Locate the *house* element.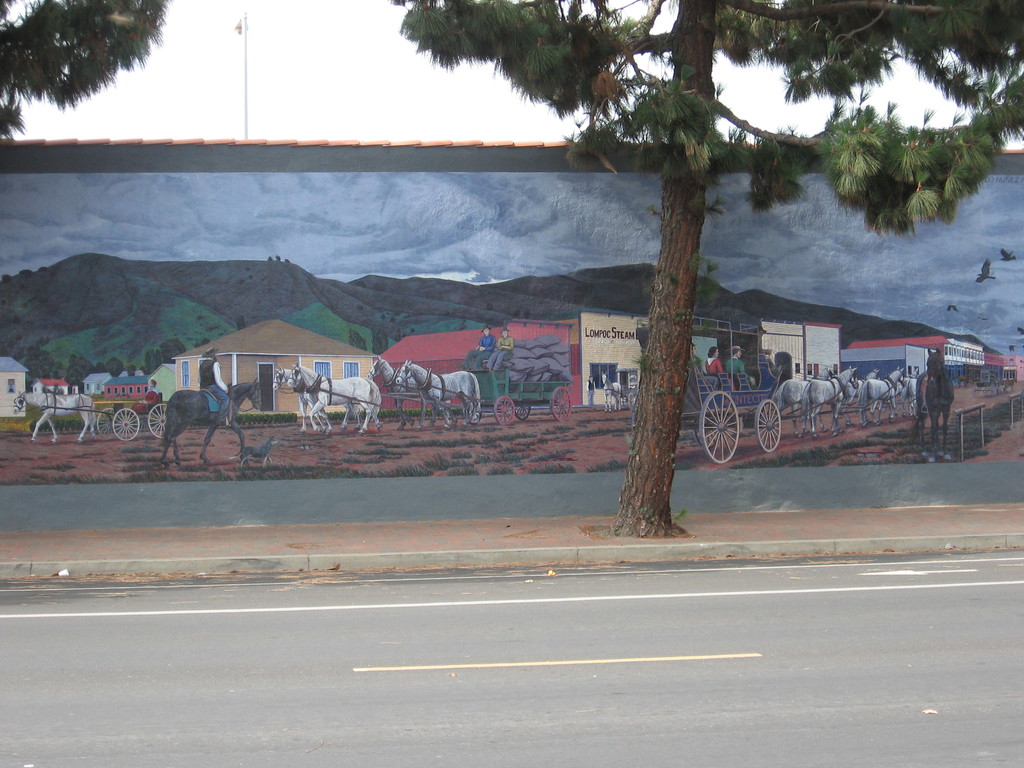
Element bbox: 170, 315, 374, 412.
